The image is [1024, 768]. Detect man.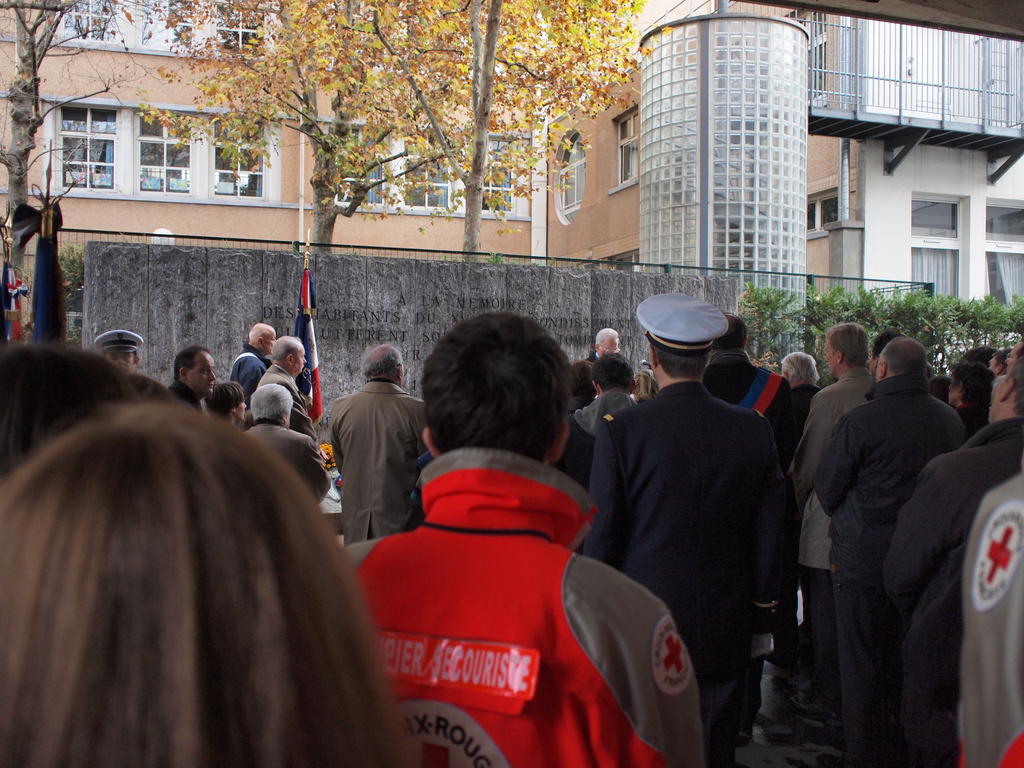
Detection: (752, 355, 841, 662).
